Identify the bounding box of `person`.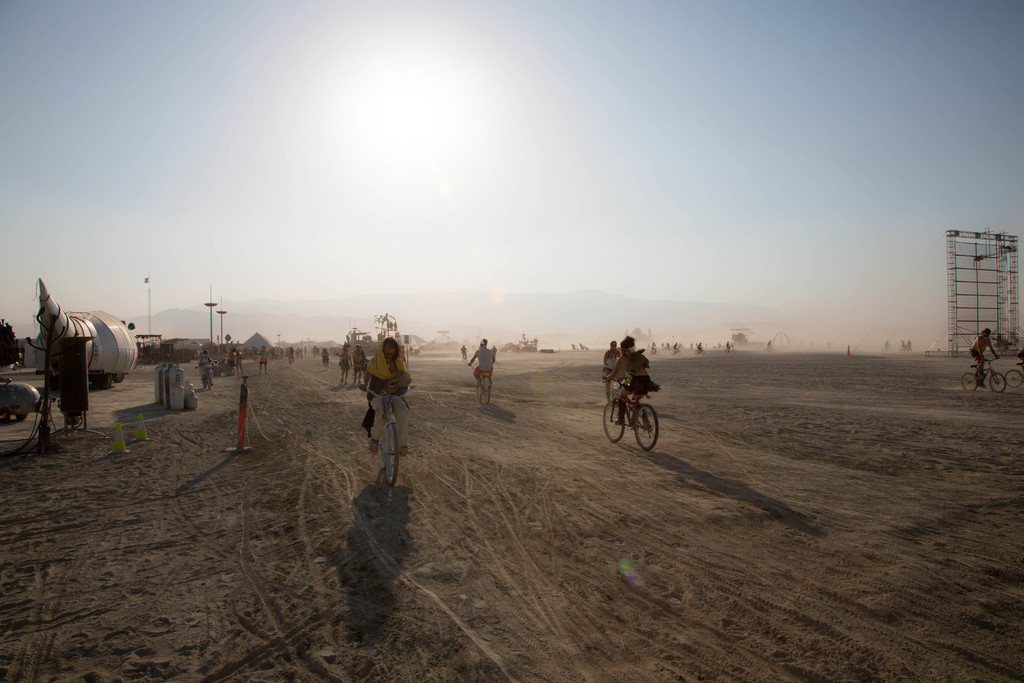
195 347 214 393.
